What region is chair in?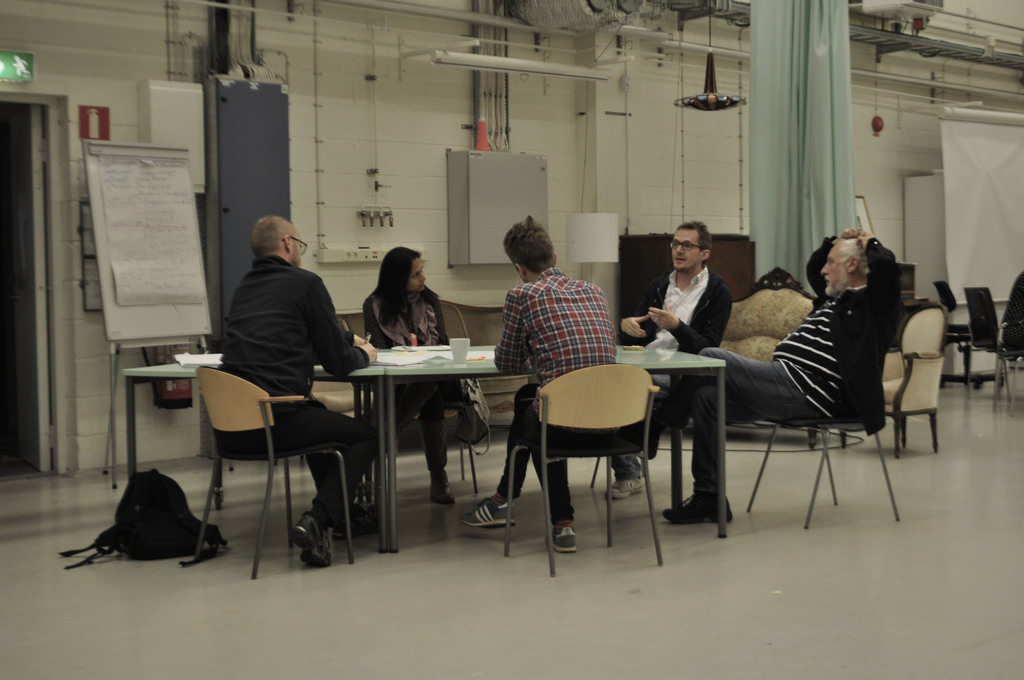
rect(965, 284, 1020, 394).
